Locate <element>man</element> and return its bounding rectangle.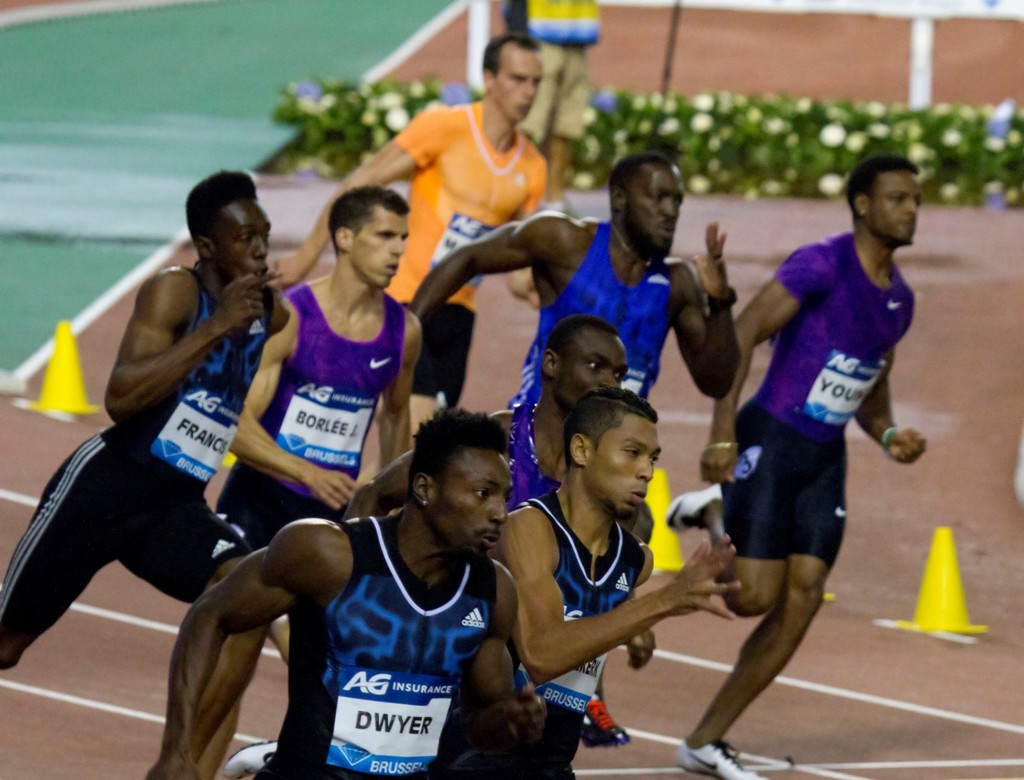
bbox=[487, 391, 741, 779].
